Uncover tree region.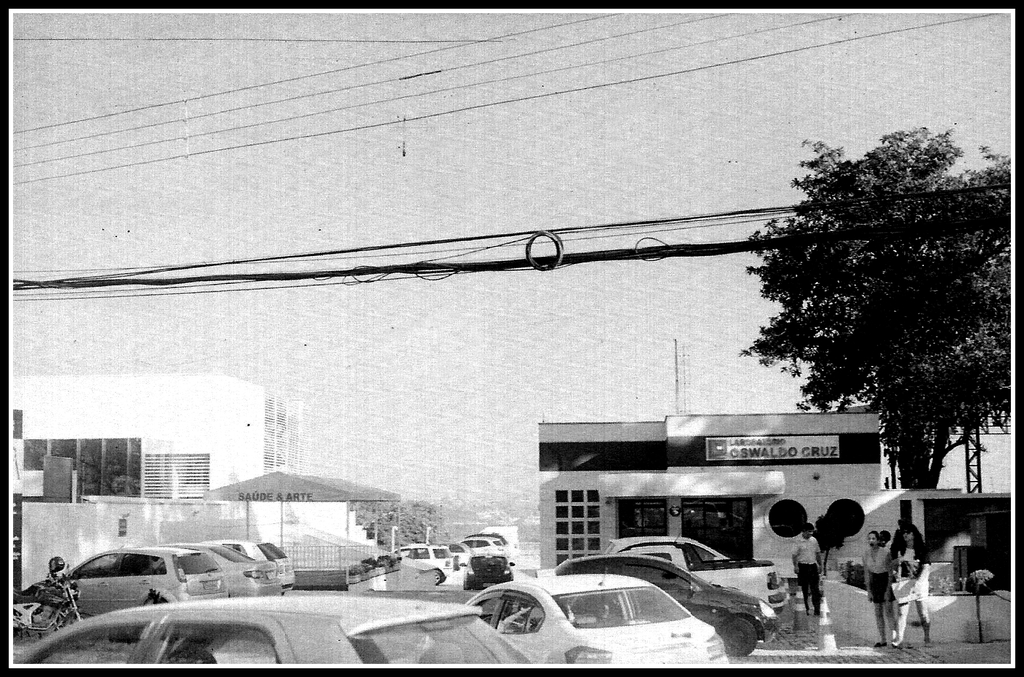
Uncovered: Rect(735, 104, 989, 498).
